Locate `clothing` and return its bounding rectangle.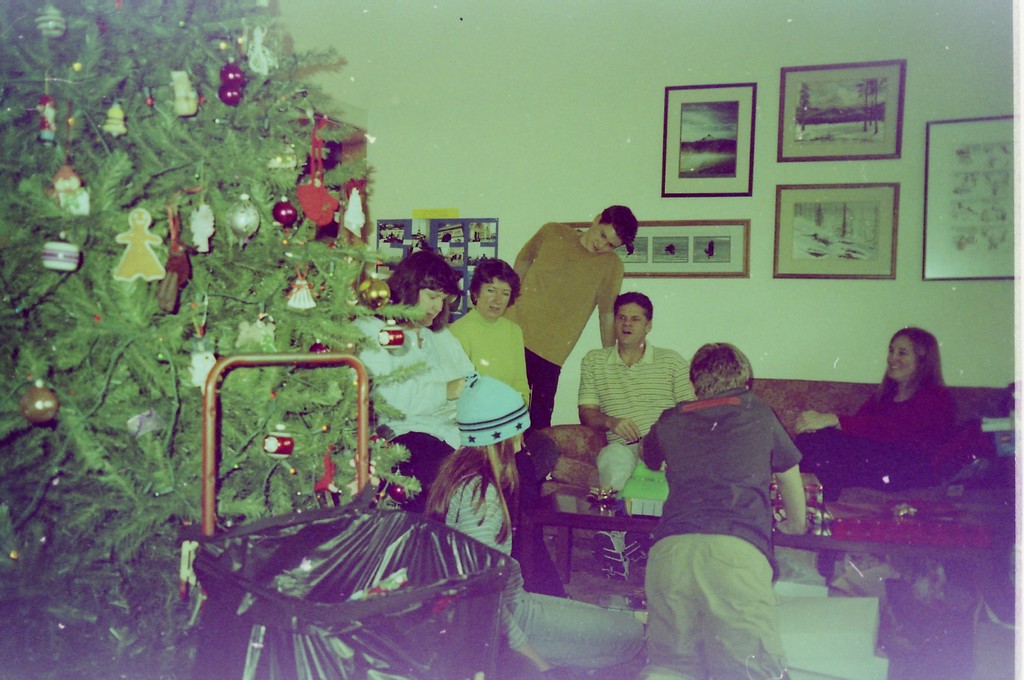
<bbox>449, 306, 532, 403</bbox>.
